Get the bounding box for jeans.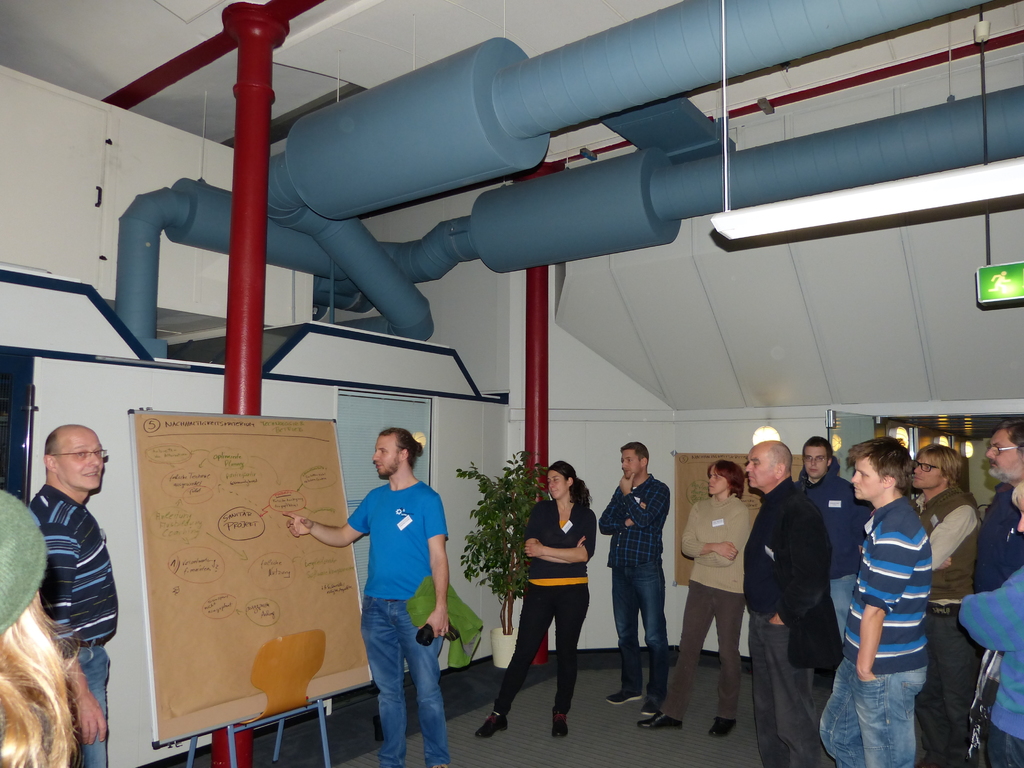
box(77, 641, 110, 767).
